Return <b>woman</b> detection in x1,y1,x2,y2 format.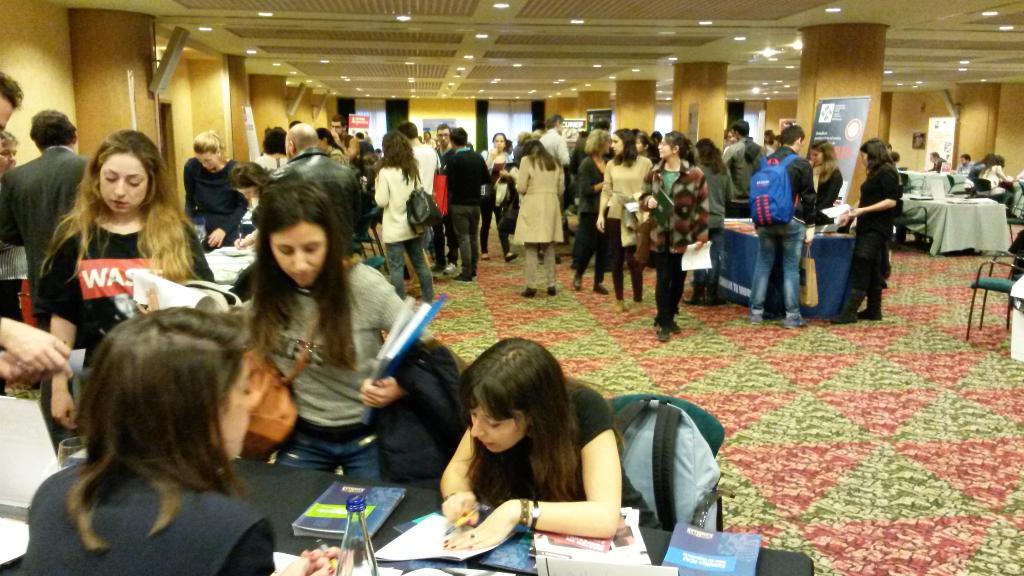
29,124,225,476.
